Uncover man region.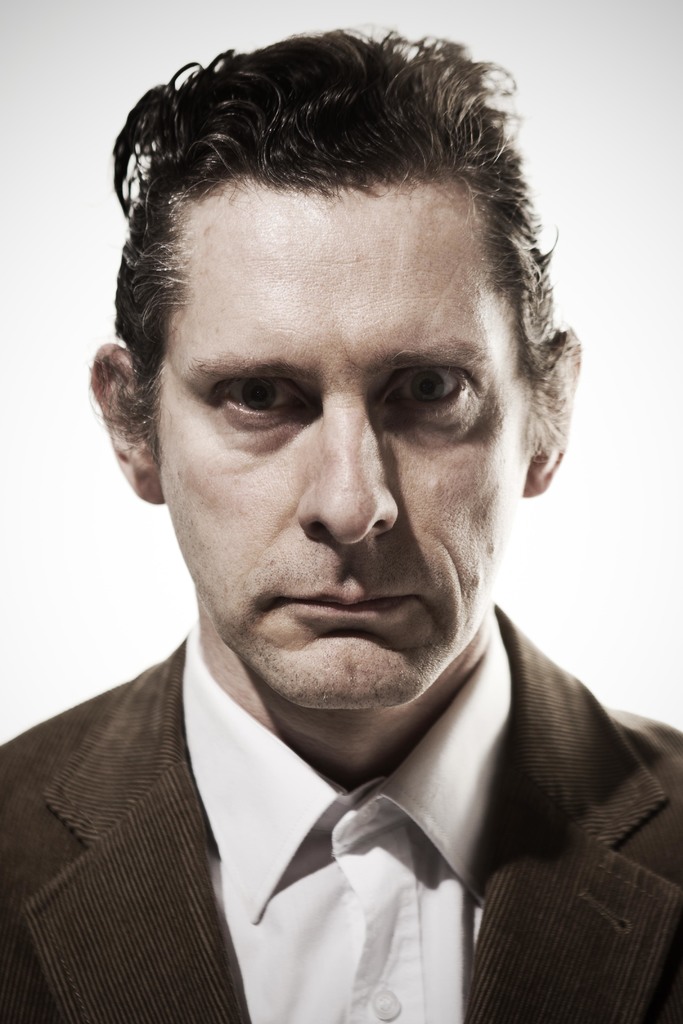
Uncovered: BBox(0, 19, 682, 1023).
